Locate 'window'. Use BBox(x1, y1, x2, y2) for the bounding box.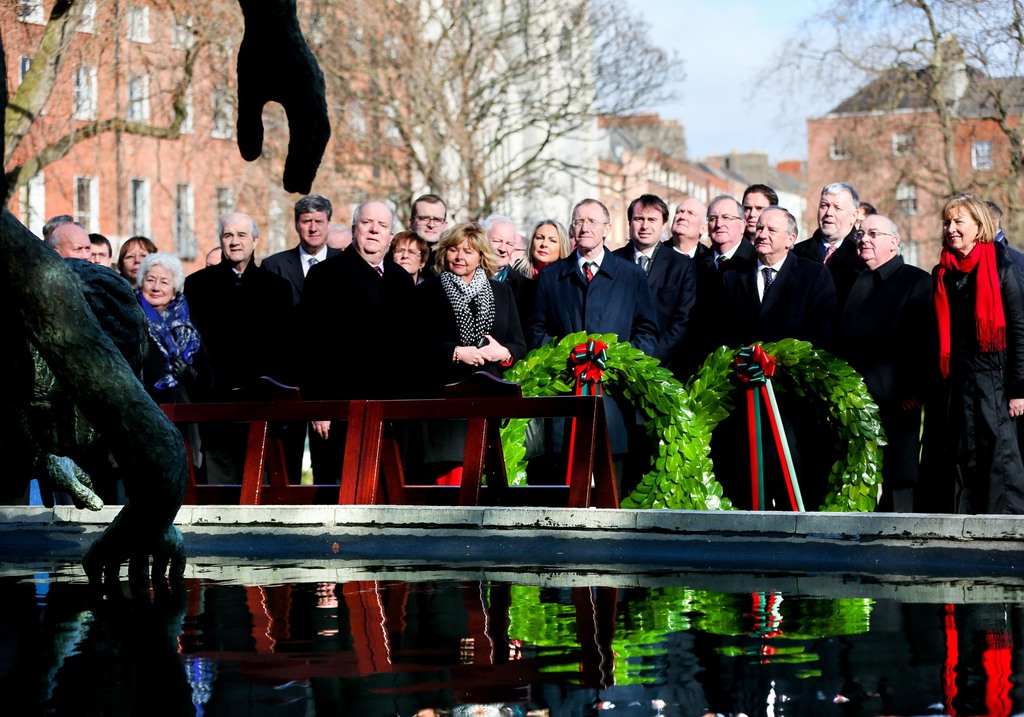
BBox(72, 62, 102, 120).
